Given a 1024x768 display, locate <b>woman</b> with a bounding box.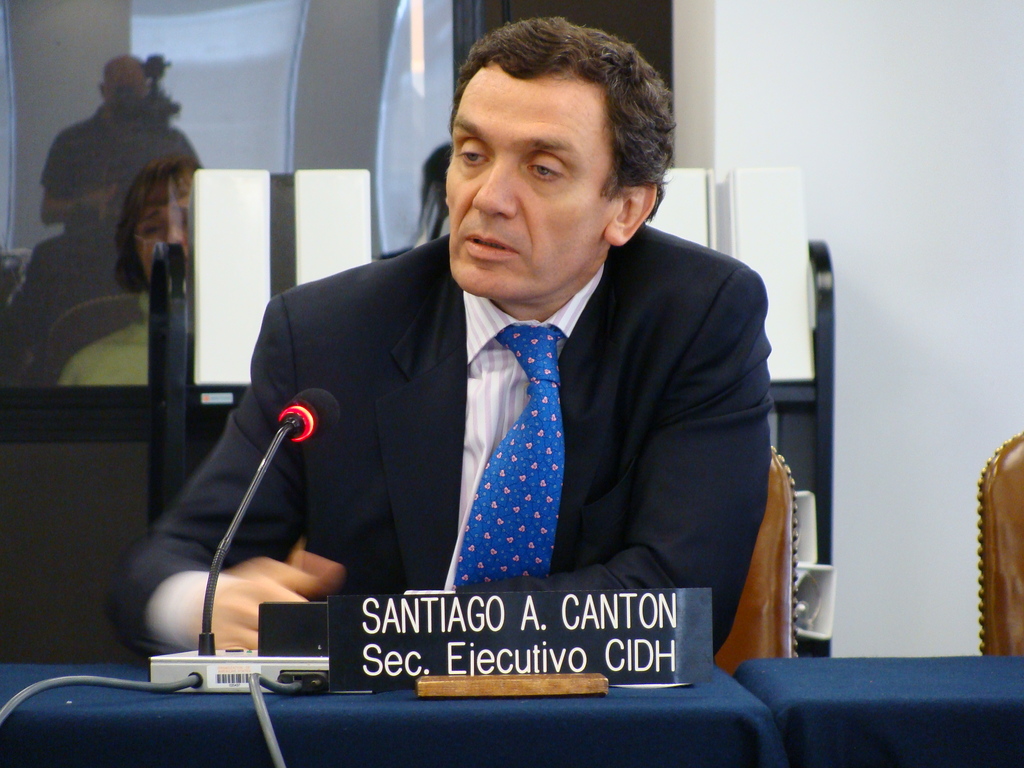
Located: left=56, top=156, right=202, bottom=385.
